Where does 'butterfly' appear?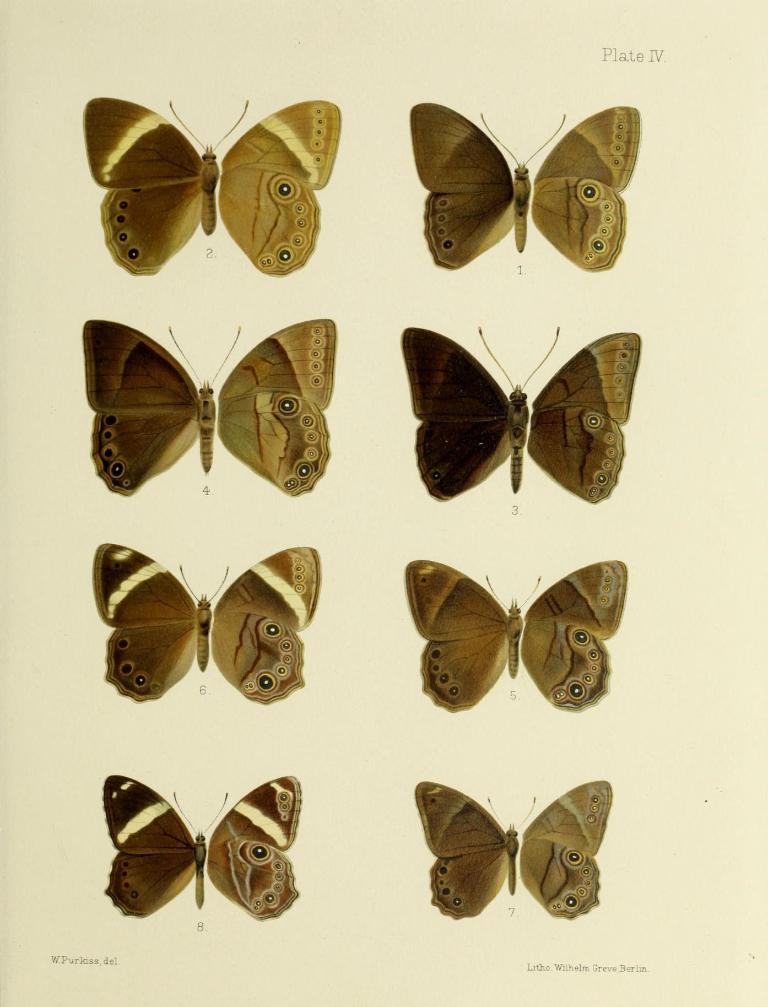
Appears at crop(393, 303, 632, 508).
